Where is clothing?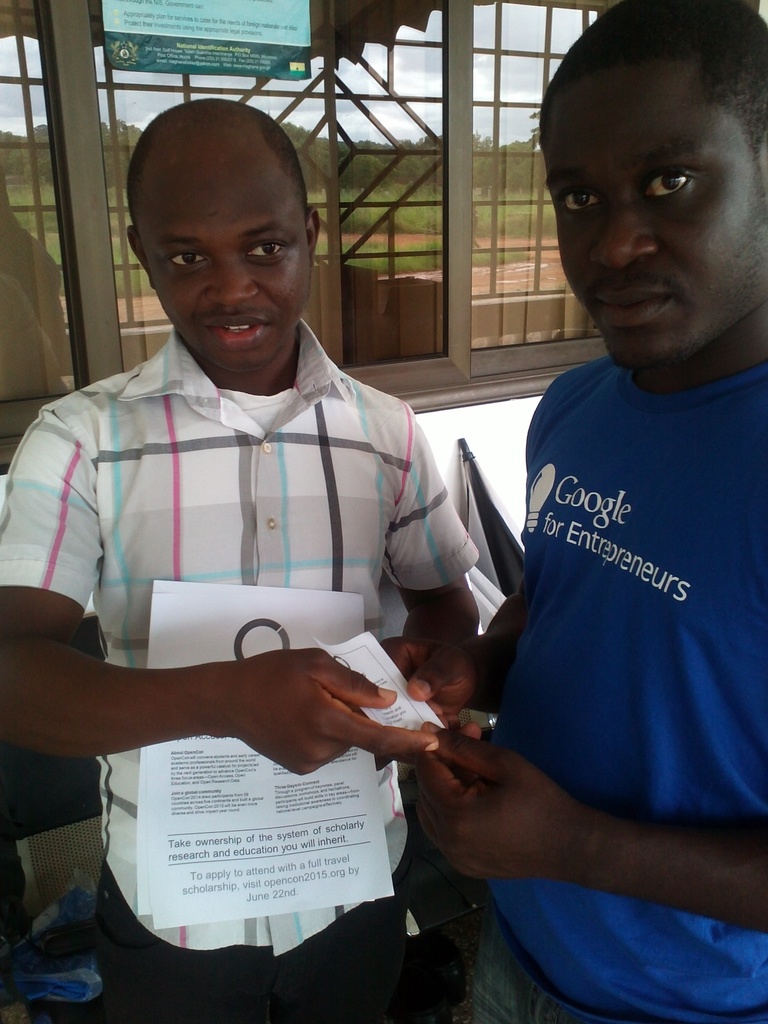
bbox=(0, 317, 483, 1023).
